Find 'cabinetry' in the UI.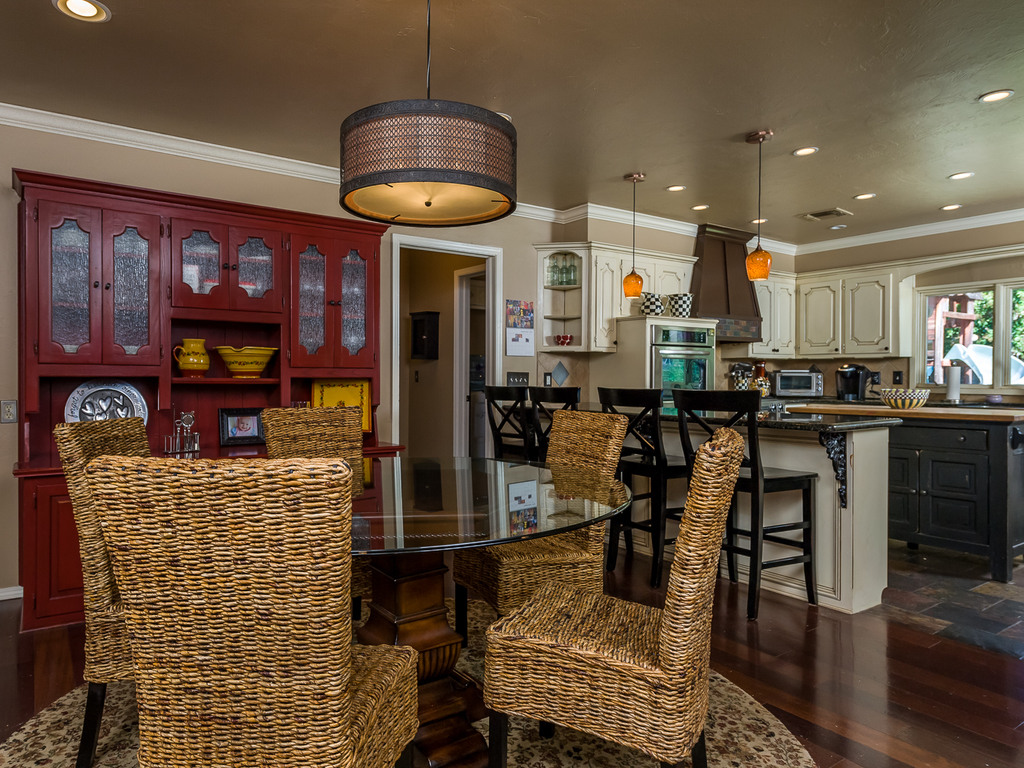
UI element at box=[11, 164, 402, 470].
